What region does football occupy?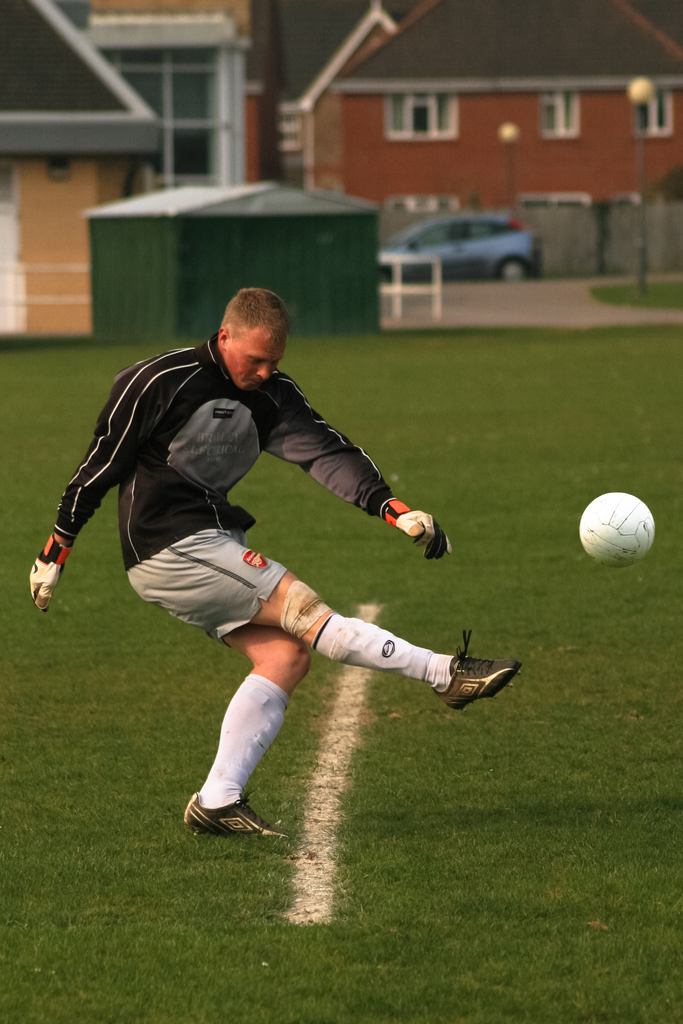
l=579, t=486, r=657, b=568.
